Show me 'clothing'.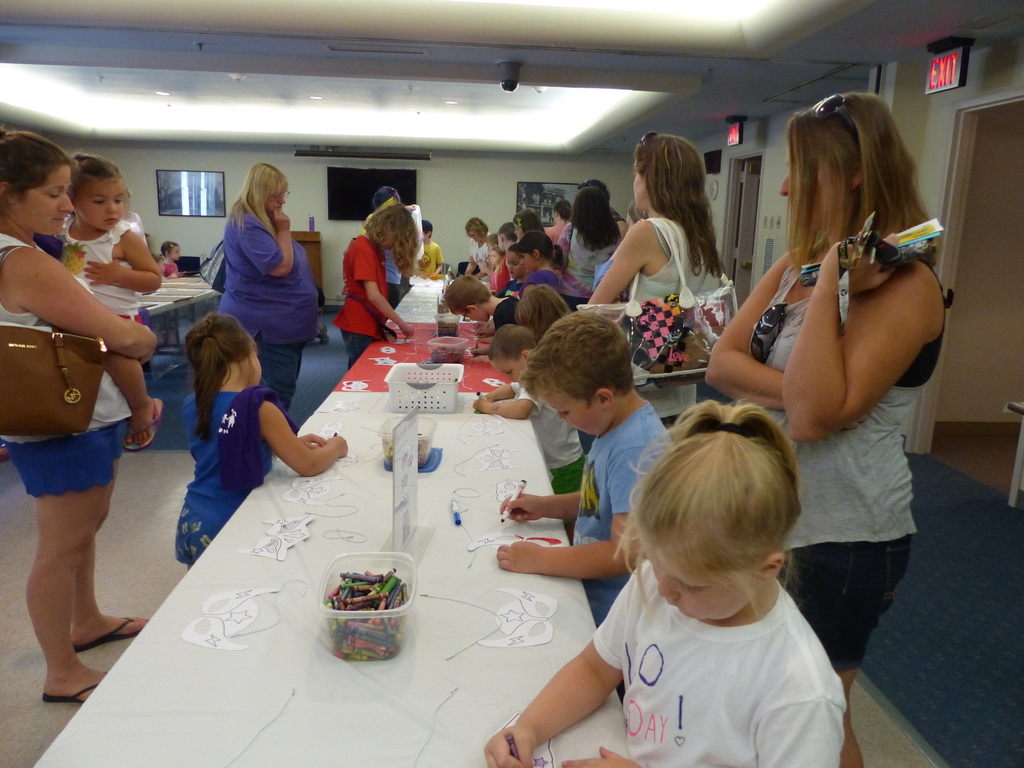
'clothing' is here: pyautogui.locateOnScreen(511, 382, 587, 495).
